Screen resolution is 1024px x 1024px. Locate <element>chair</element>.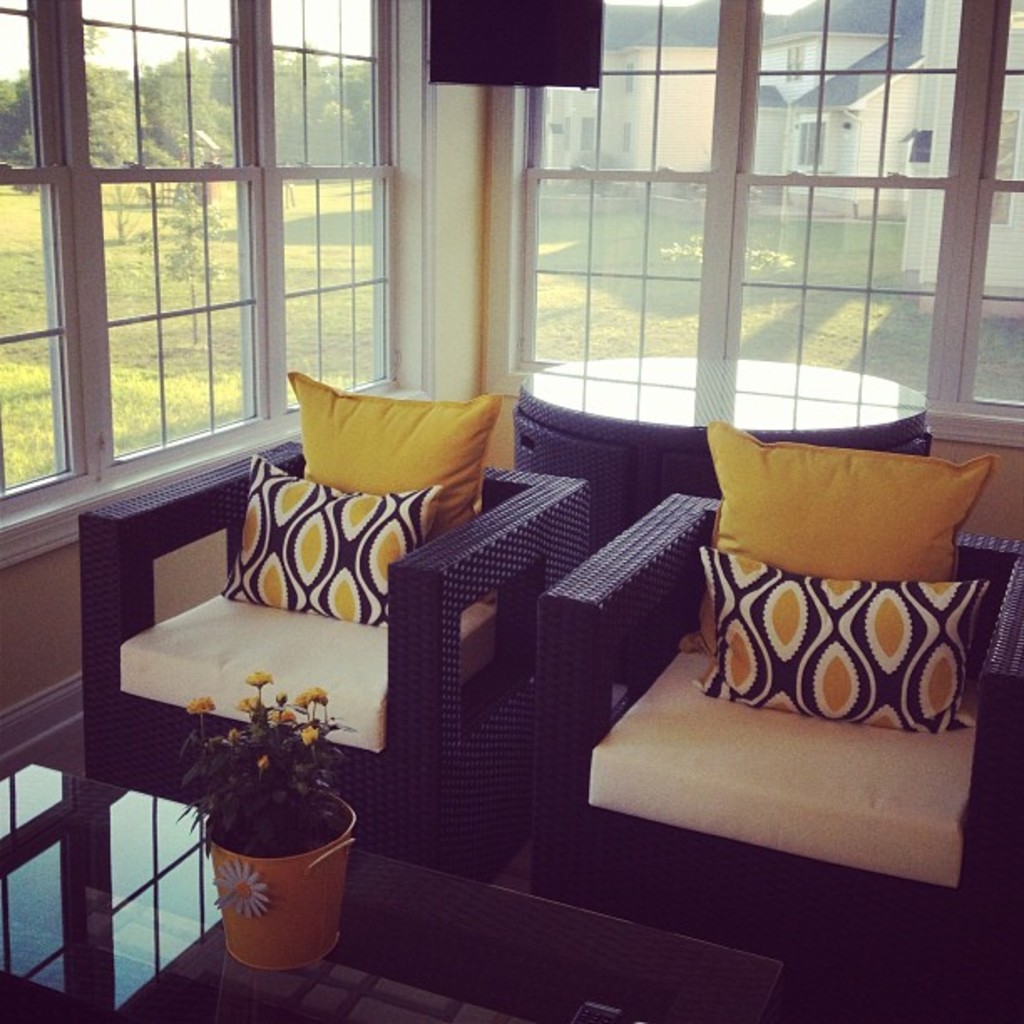
[79,435,599,878].
